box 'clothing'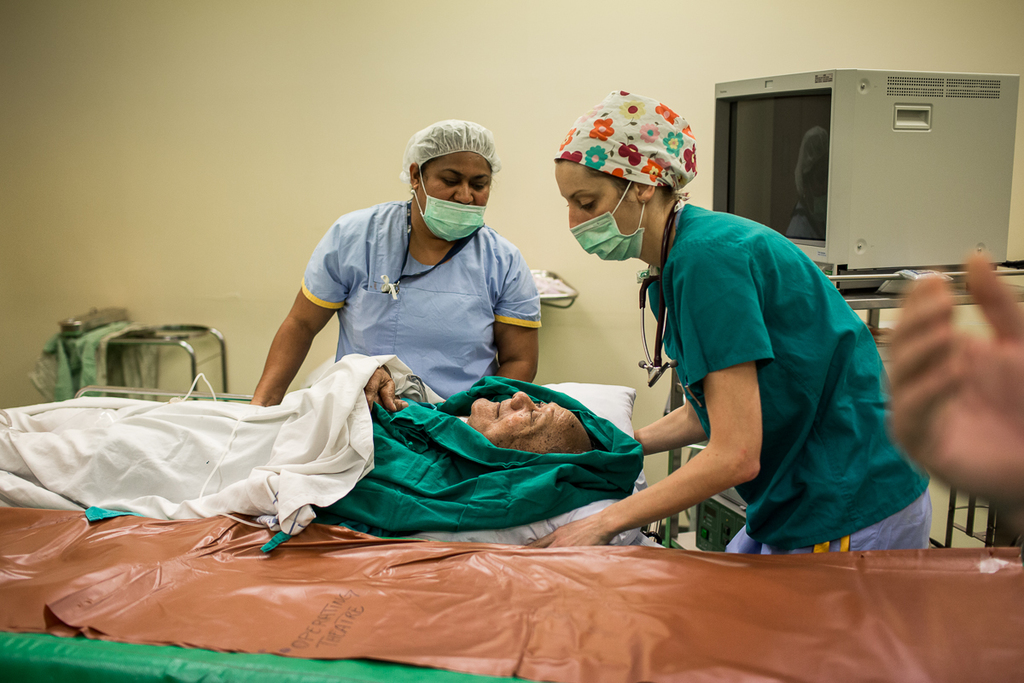
611:171:903:553
